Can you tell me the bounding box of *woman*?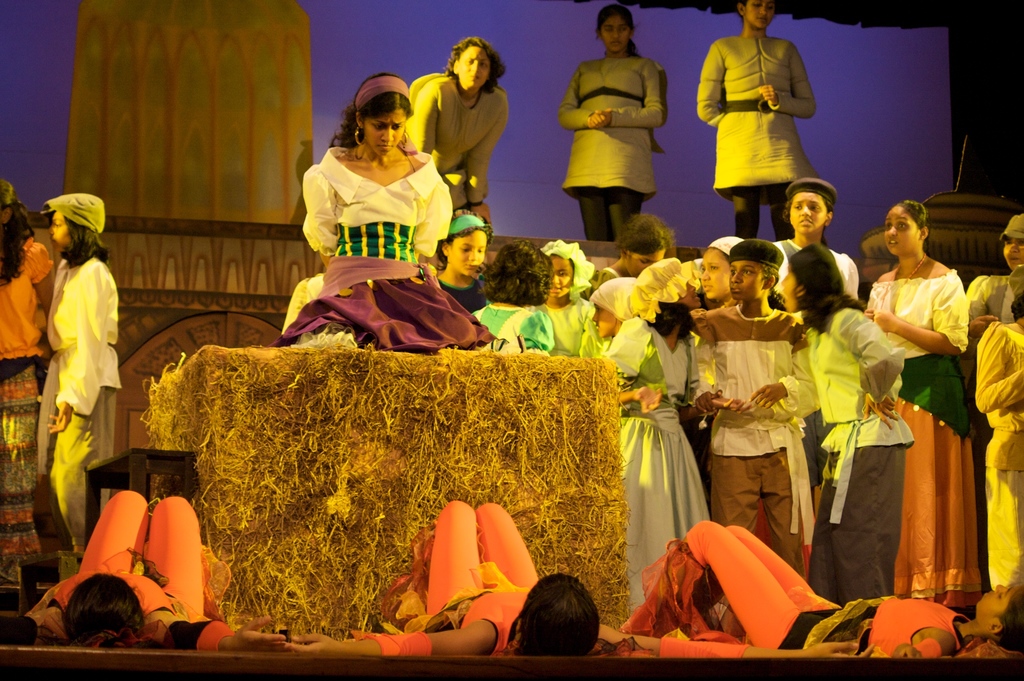
748 237 915 609.
